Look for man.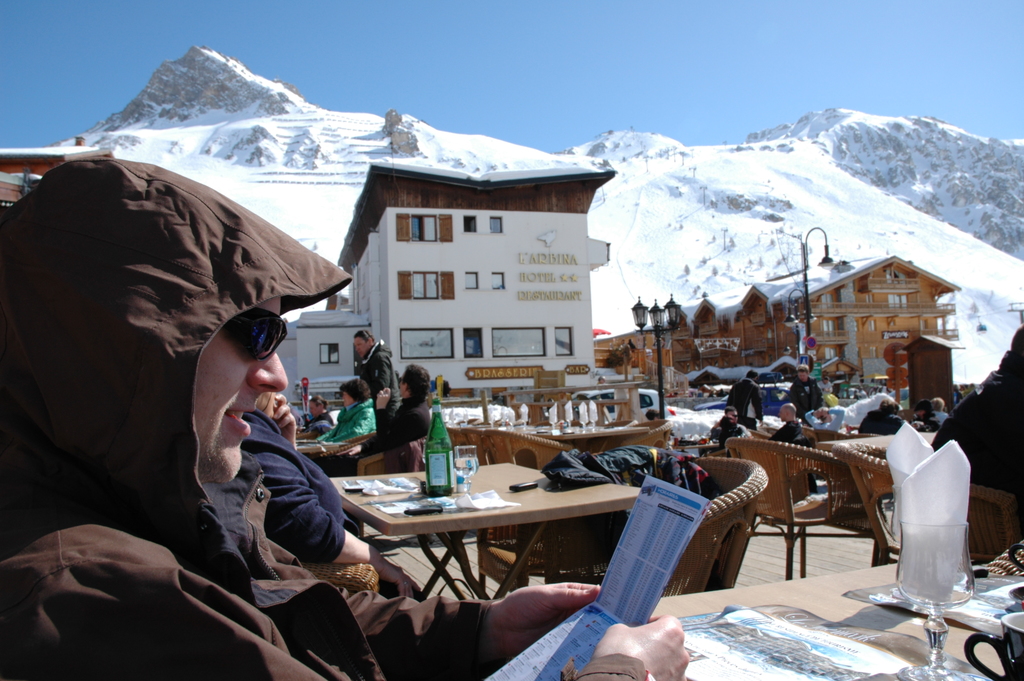
Found: 923:306:1023:504.
